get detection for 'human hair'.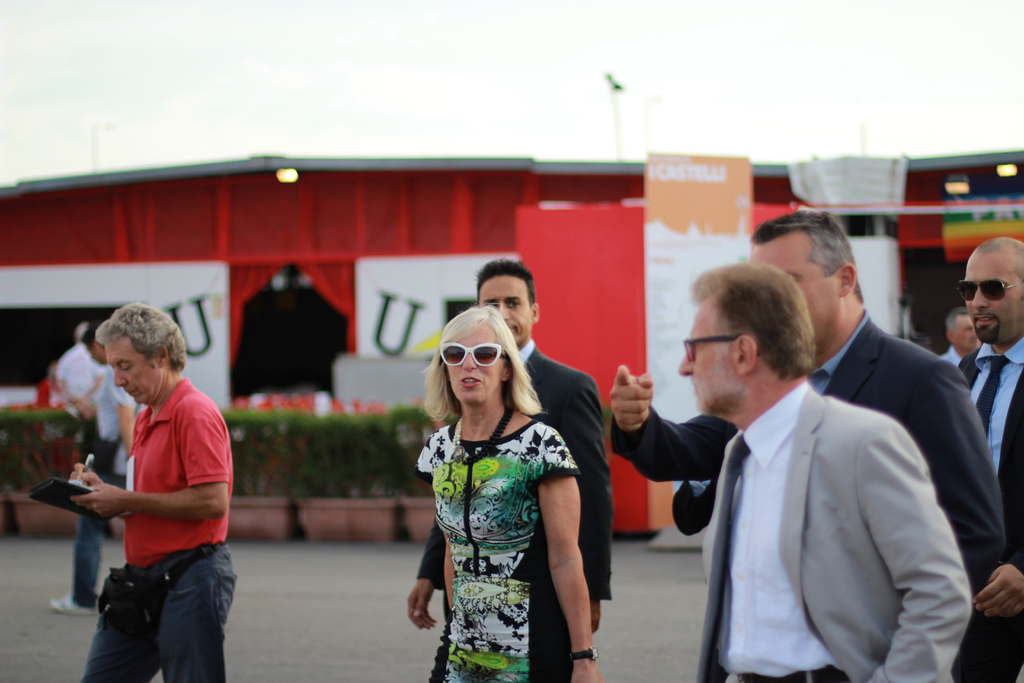
Detection: x1=941, y1=305, x2=970, y2=338.
